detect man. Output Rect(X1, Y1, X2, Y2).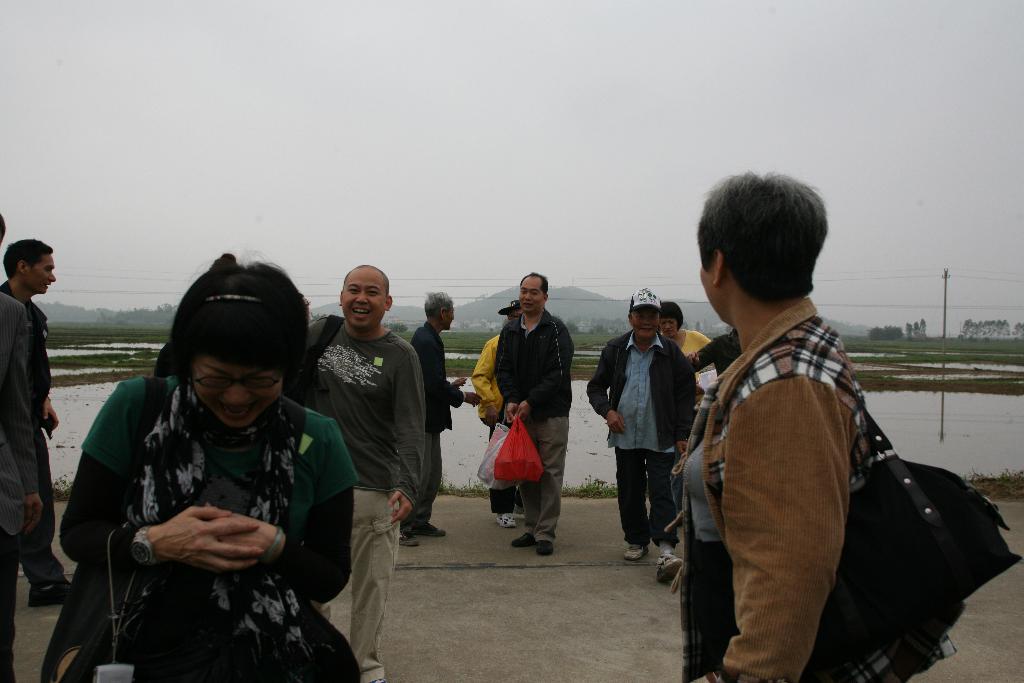
Rect(586, 288, 694, 579).
